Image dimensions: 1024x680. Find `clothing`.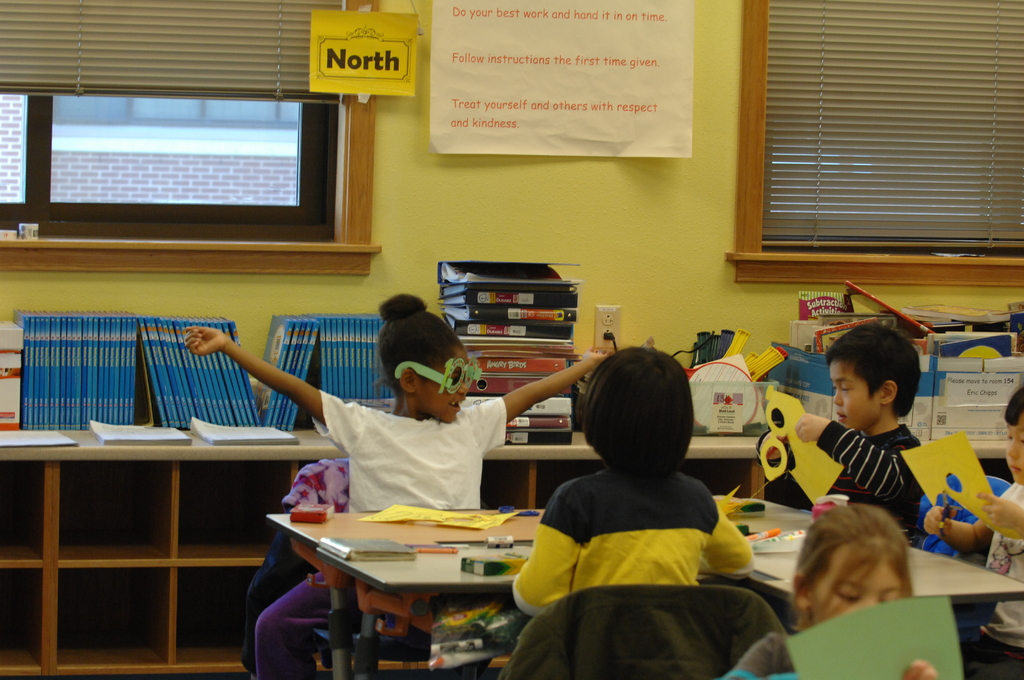
<region>240, 390, 509, 679</region>.
